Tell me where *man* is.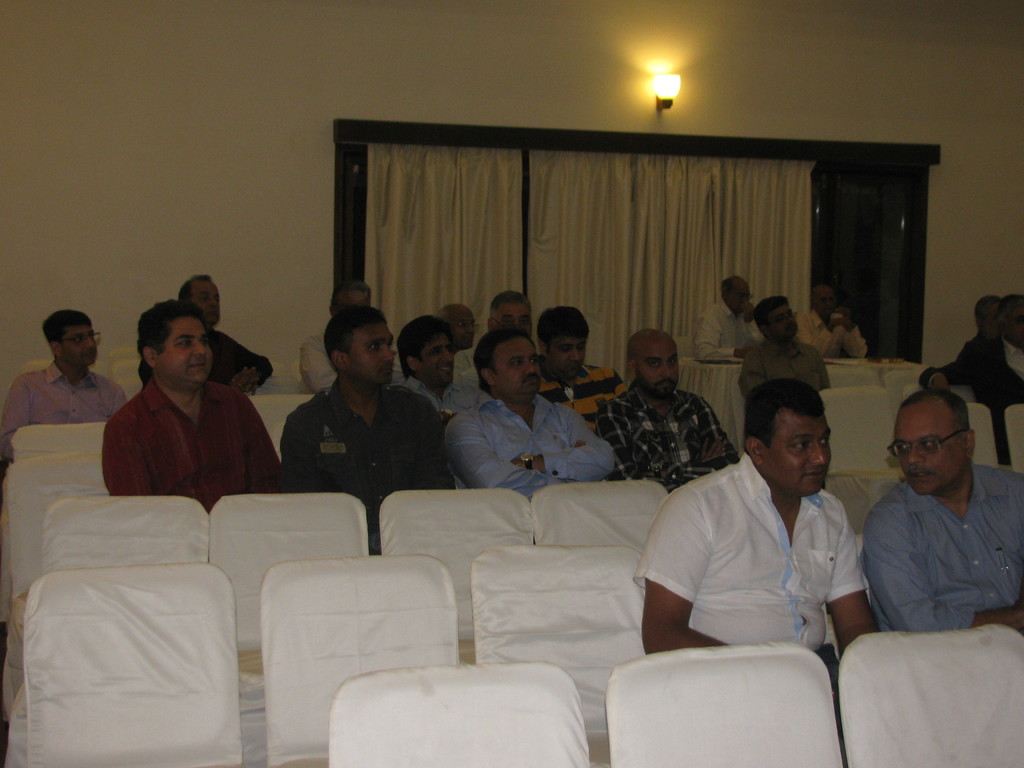
*man* is at <box>787,284,863,362</box>.
